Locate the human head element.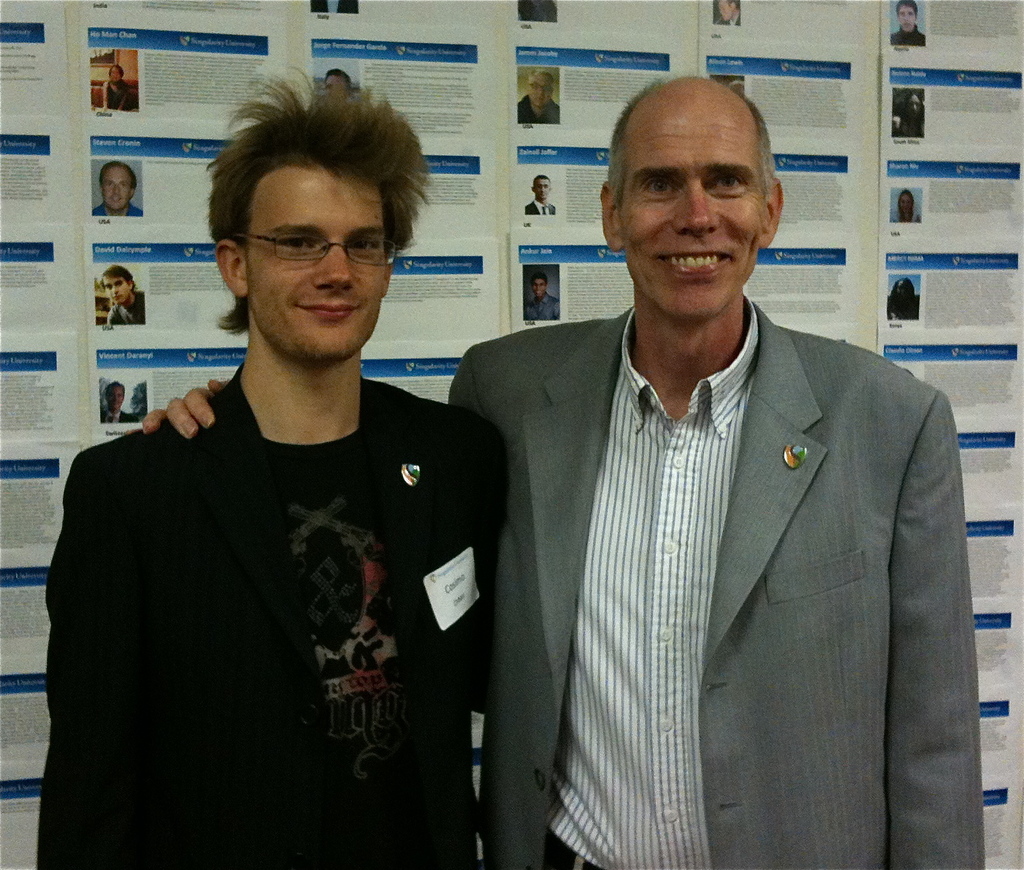
Element bbox: bbox=(97, 261, 138, 311).
